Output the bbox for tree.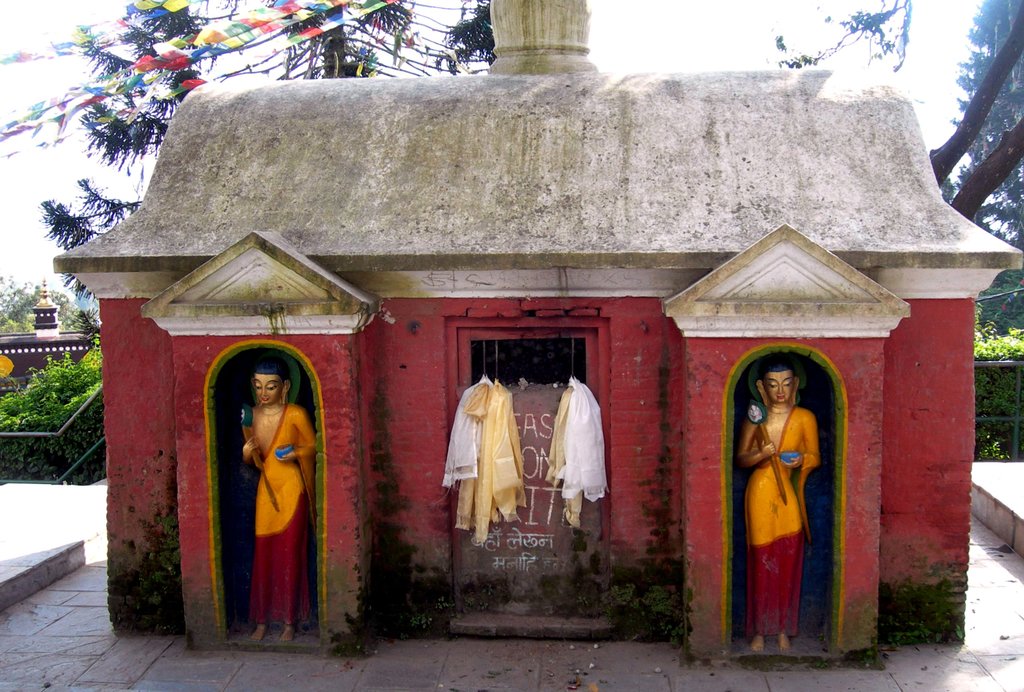
pyautogui.locateOnScreen(949, 0, 1023, 247).
